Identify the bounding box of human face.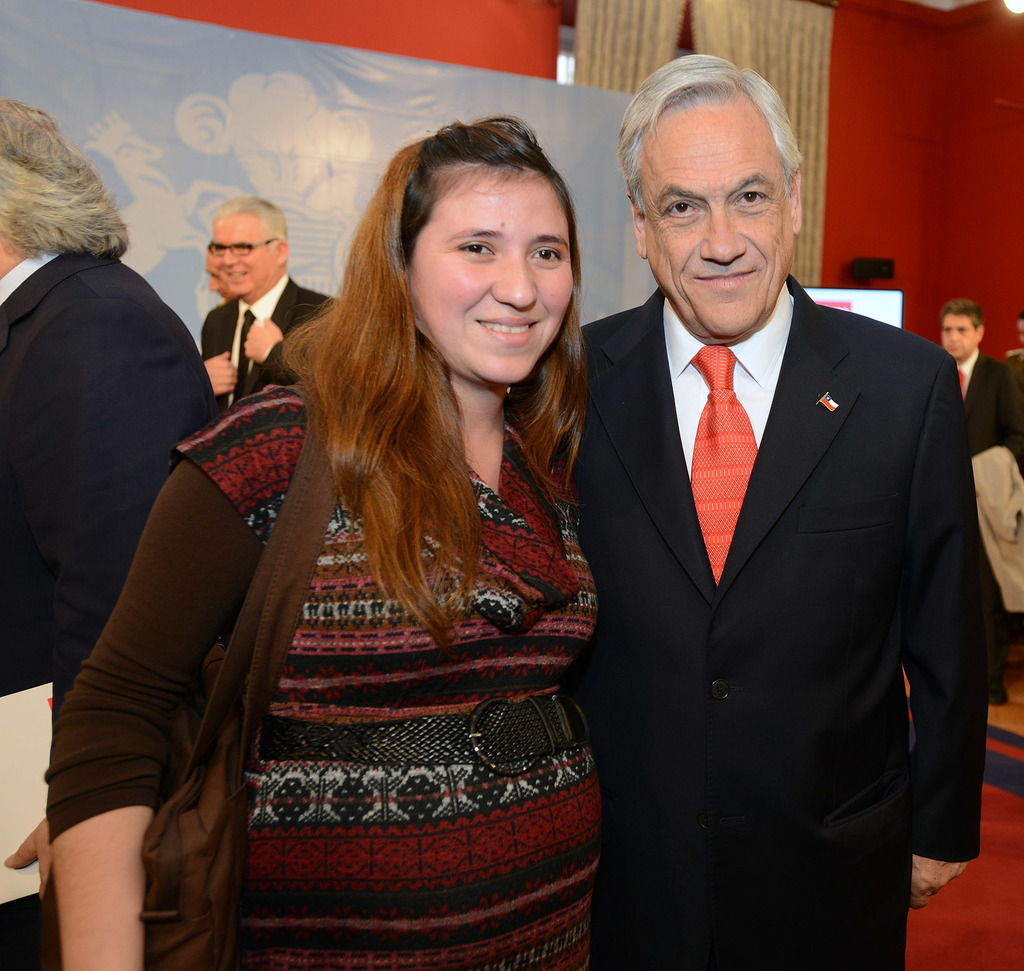
pyautogui.locateOnScreen(942, 311, 977, 359).
